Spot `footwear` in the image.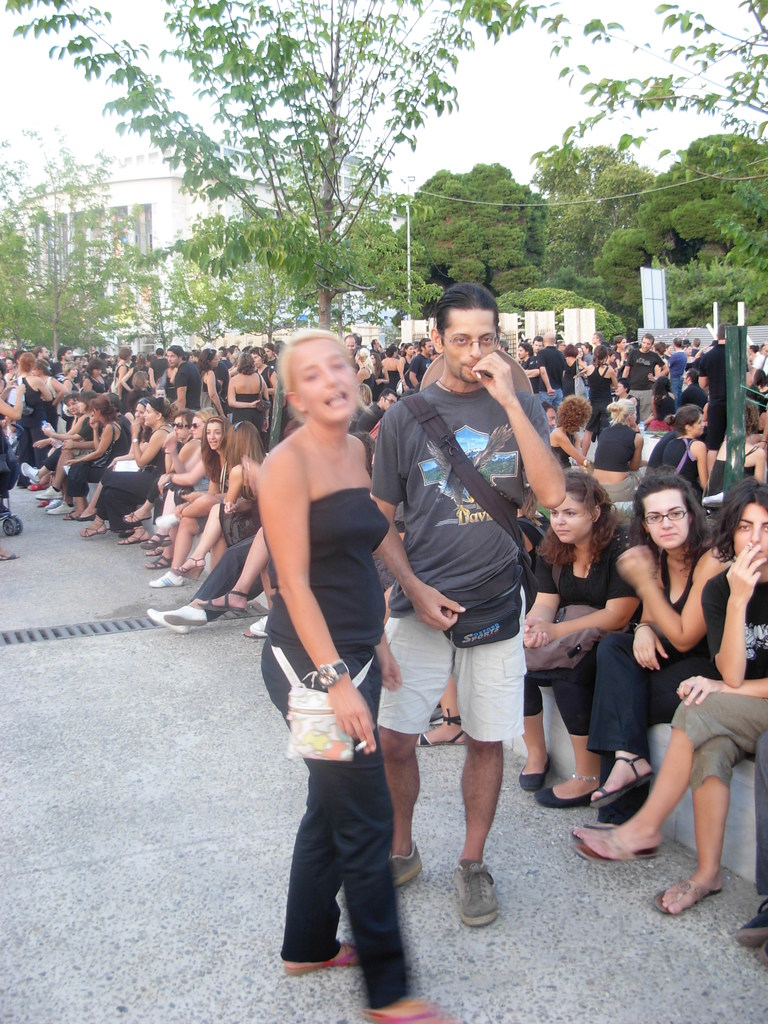
`footwear` found at bbox(141, 531, 174, 552).
